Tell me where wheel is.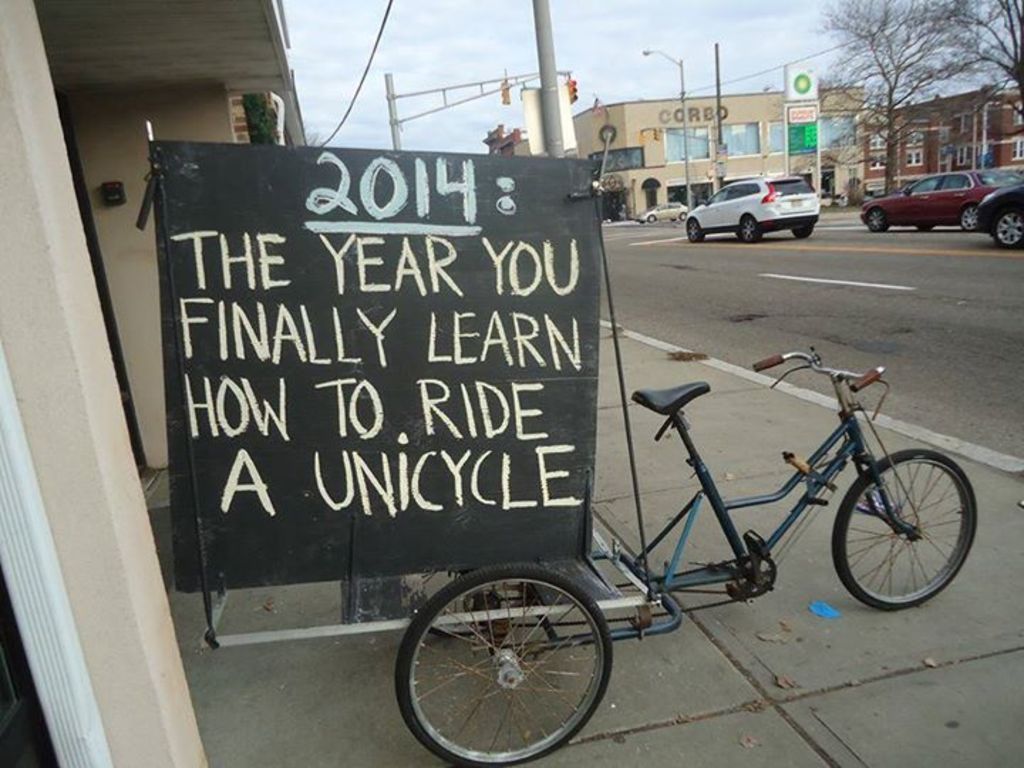
wheel is at pyautogui.locateOnScreen(913, 215, 936, 233).
